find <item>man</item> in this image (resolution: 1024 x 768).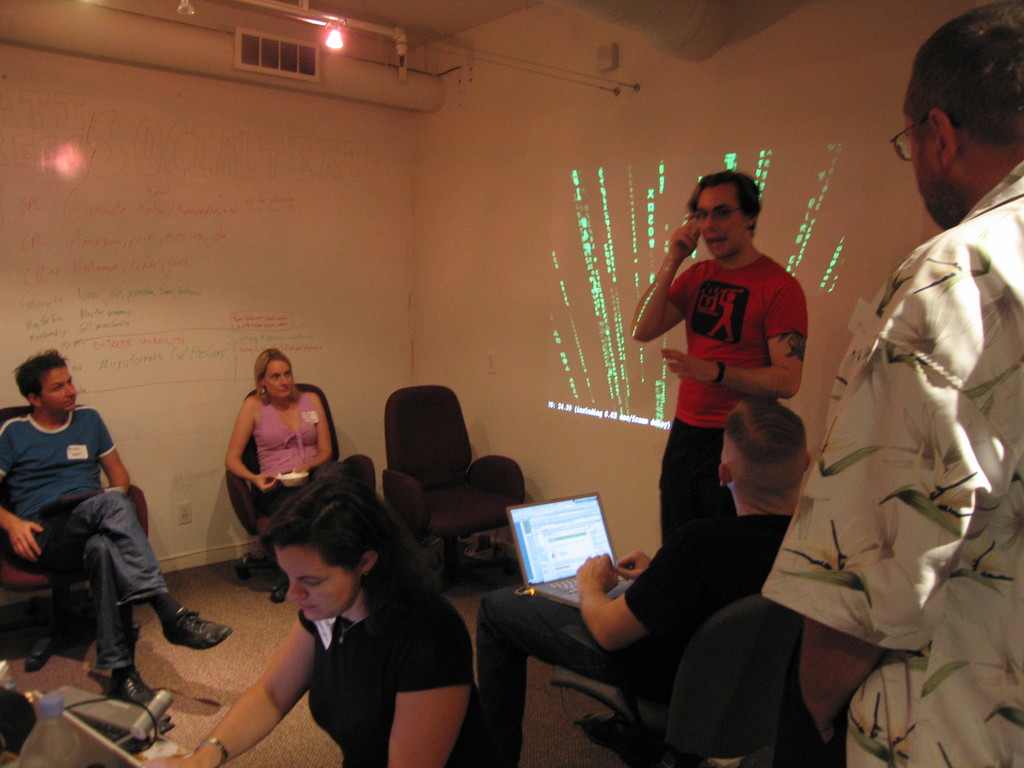
x1=756 y1=0 x2=1023 y2=767.
